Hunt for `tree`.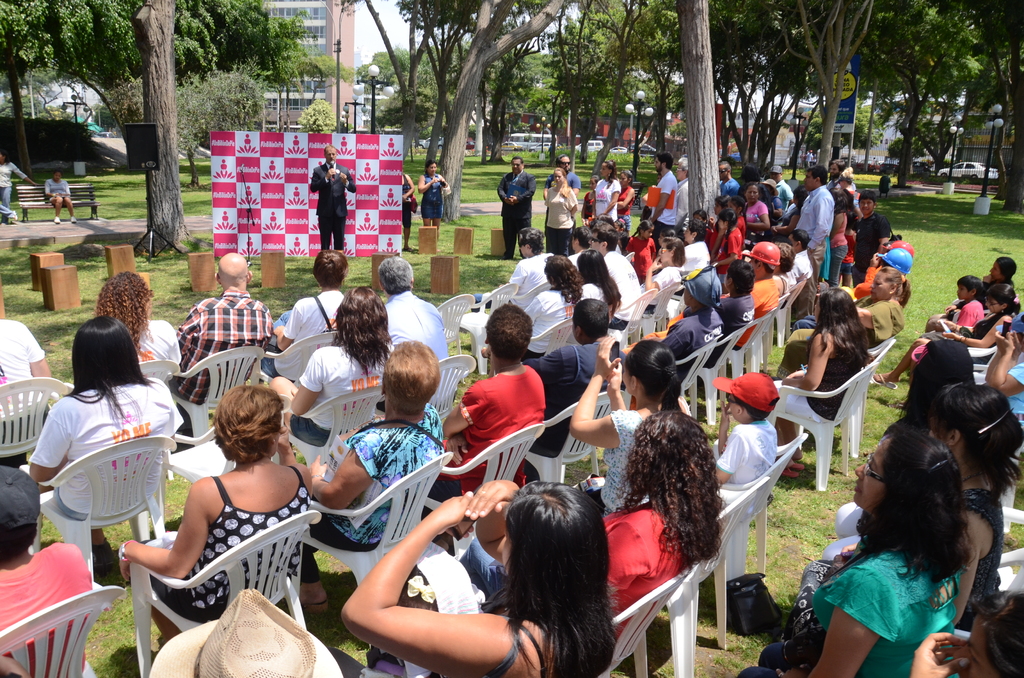
Hunted down at 355:0:441:174.
